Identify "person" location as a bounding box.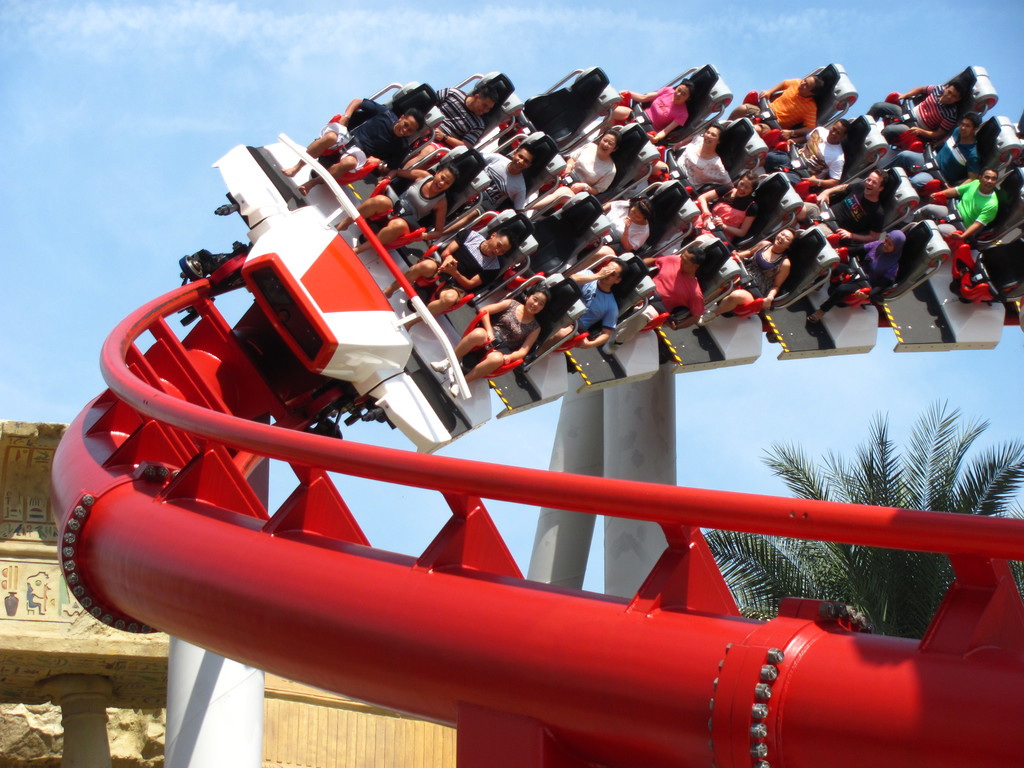
crop(552, 132, 623, 213).
